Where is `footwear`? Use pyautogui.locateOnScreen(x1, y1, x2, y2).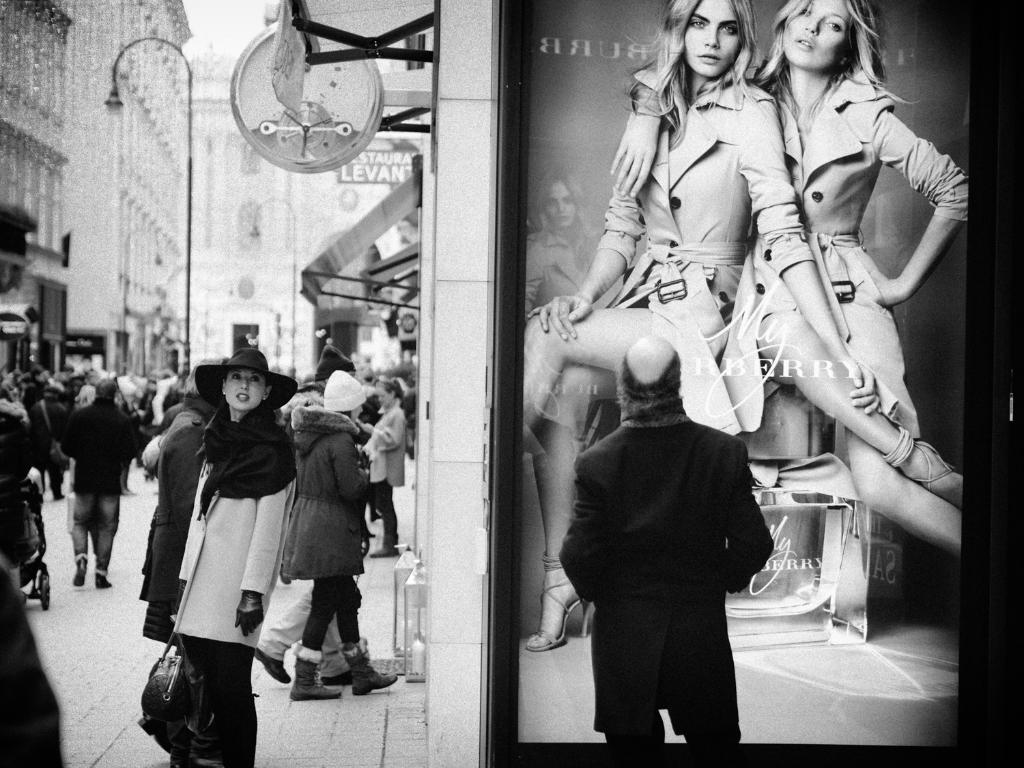
pyautogui.locateOnScreen(525, 558, 593, 649).
